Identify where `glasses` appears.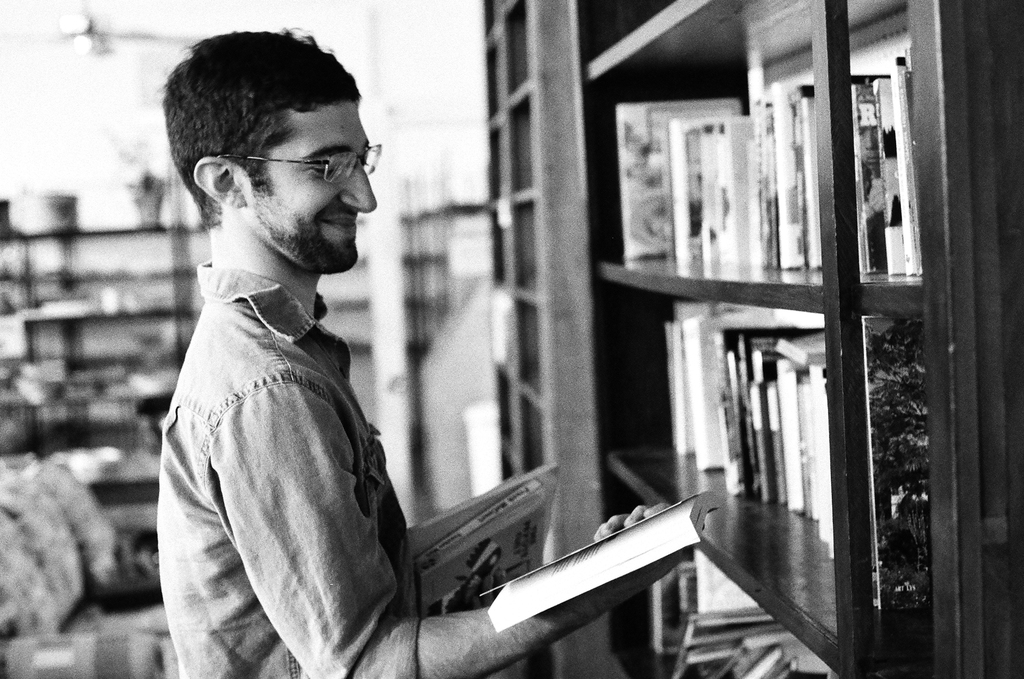
Appears at (x1=213, y1=140, x2=385, y2=186).
